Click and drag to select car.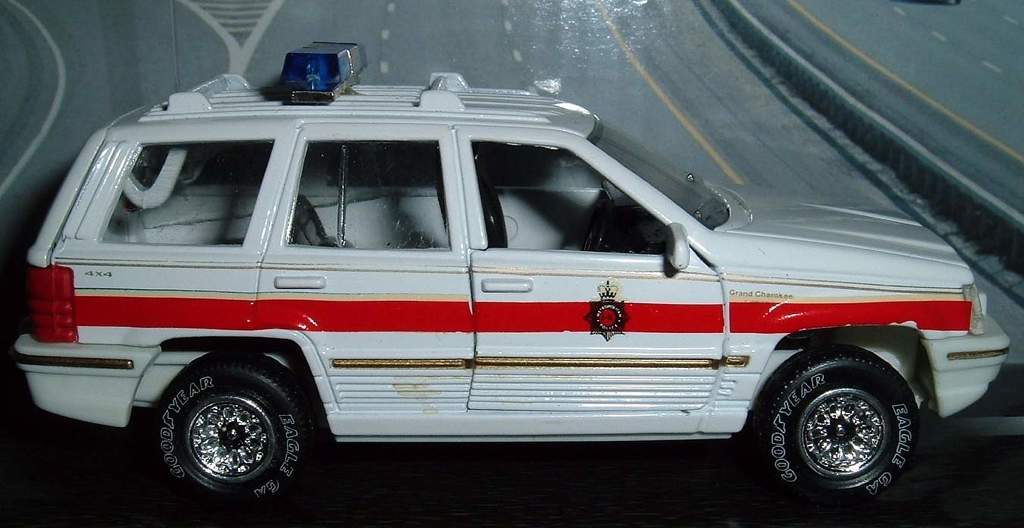
Selection: {"x1": 33, "y1": 64, "x2": 972, "y2": 522}.
